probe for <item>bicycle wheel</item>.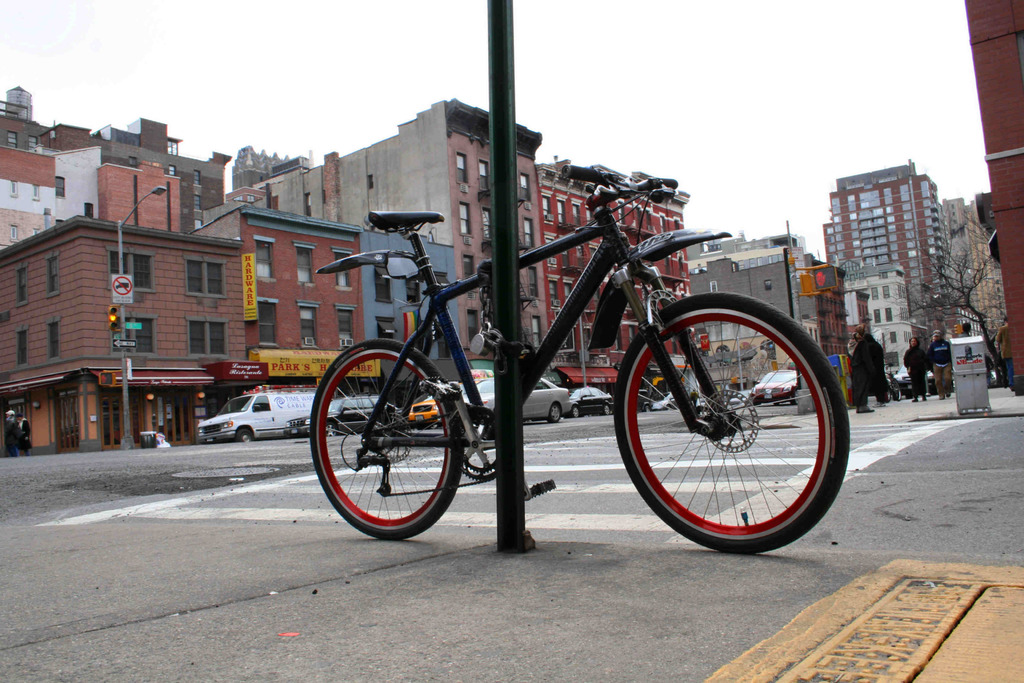
Probe result: 309,337,464,543.
